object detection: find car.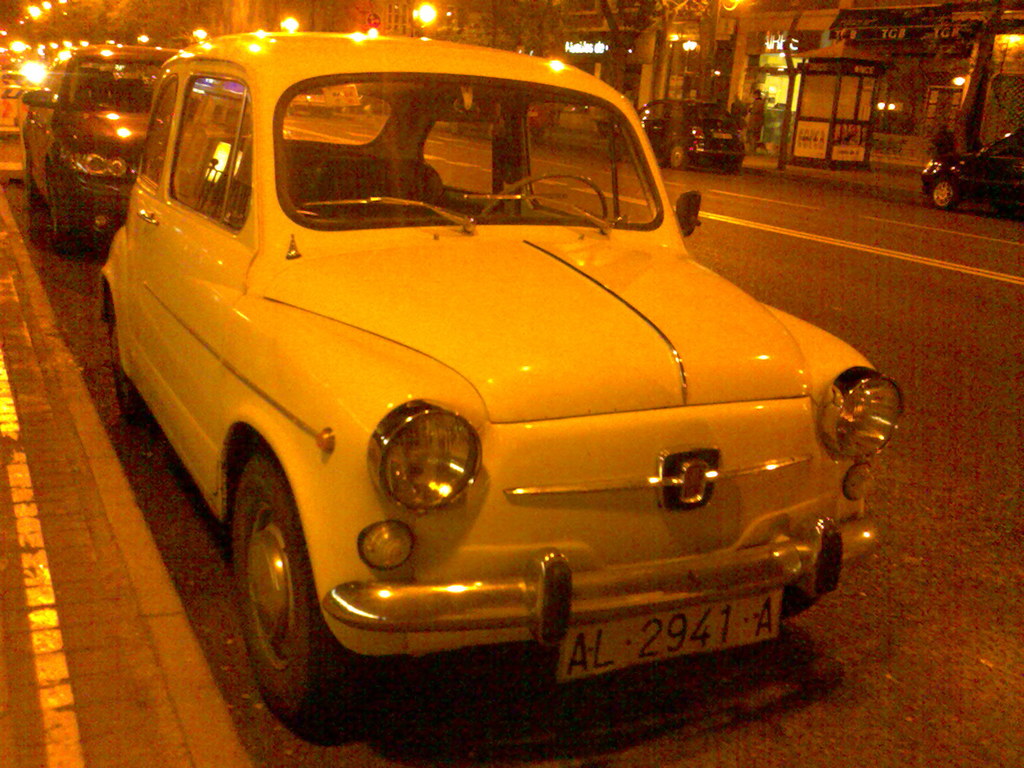
{"left": 22, "top": 42, "right": 239, "bottom": 248}.
